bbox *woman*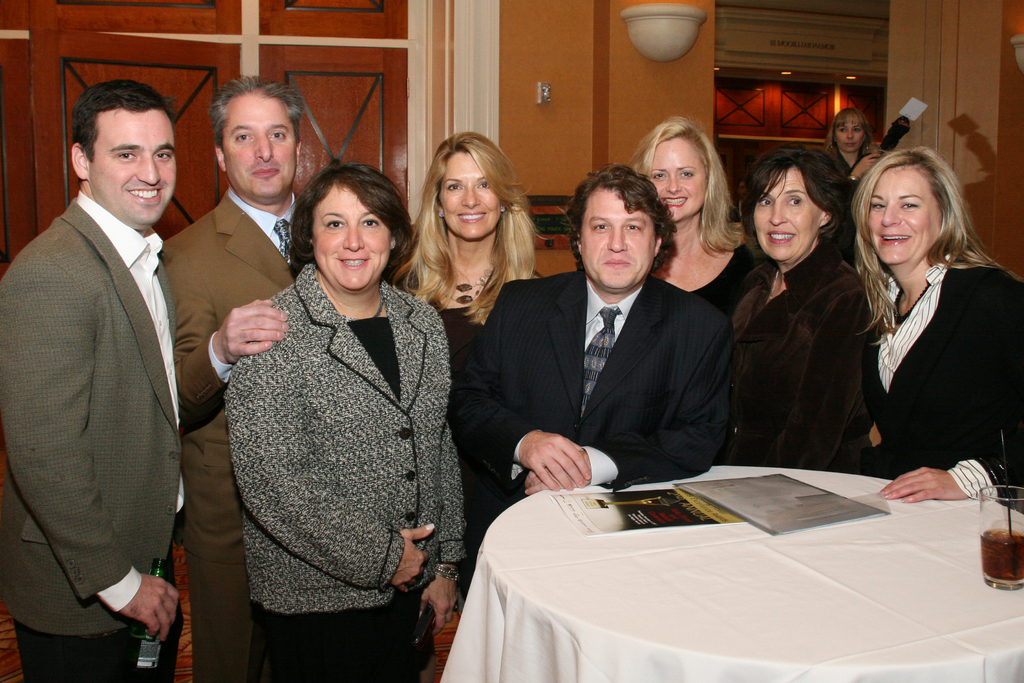
<box>708,147,876,465</box>
